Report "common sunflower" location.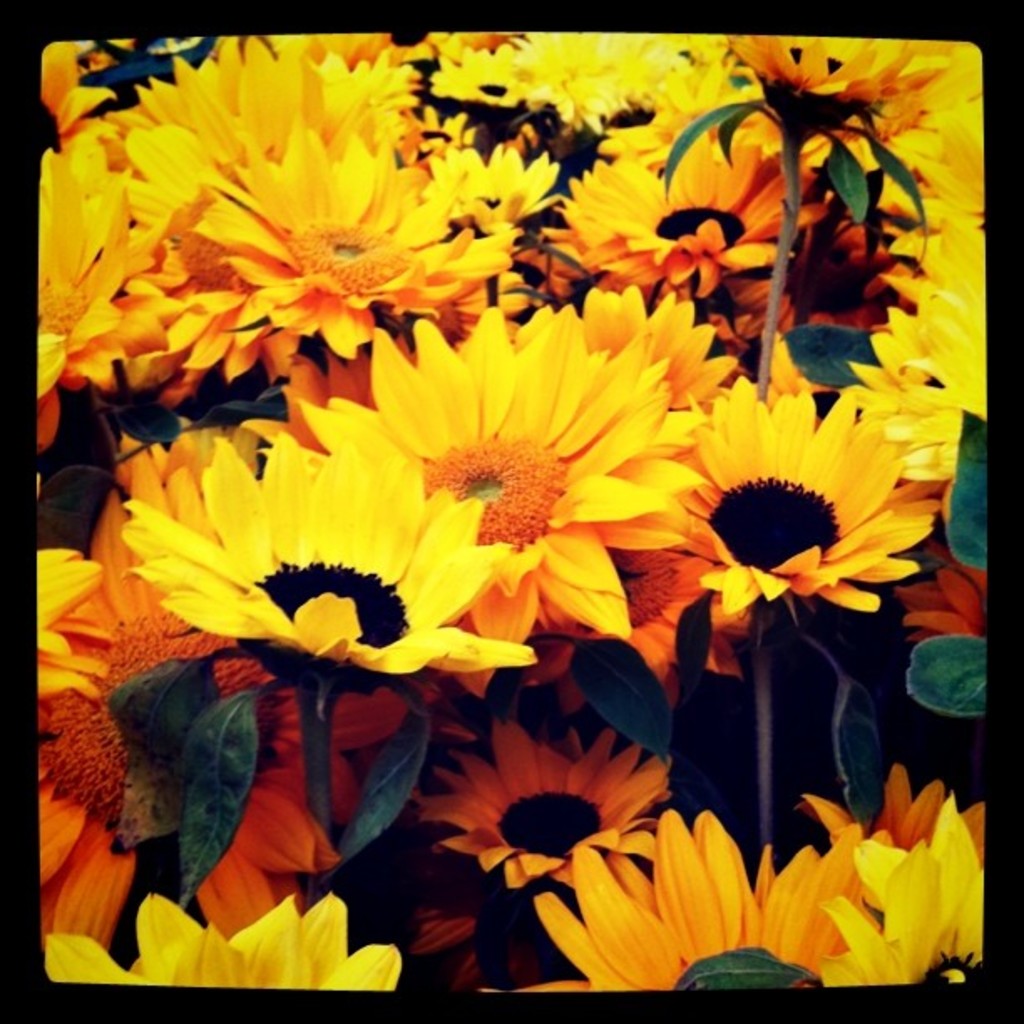
Report: left=669, top=390, right=912, bottom=627.
